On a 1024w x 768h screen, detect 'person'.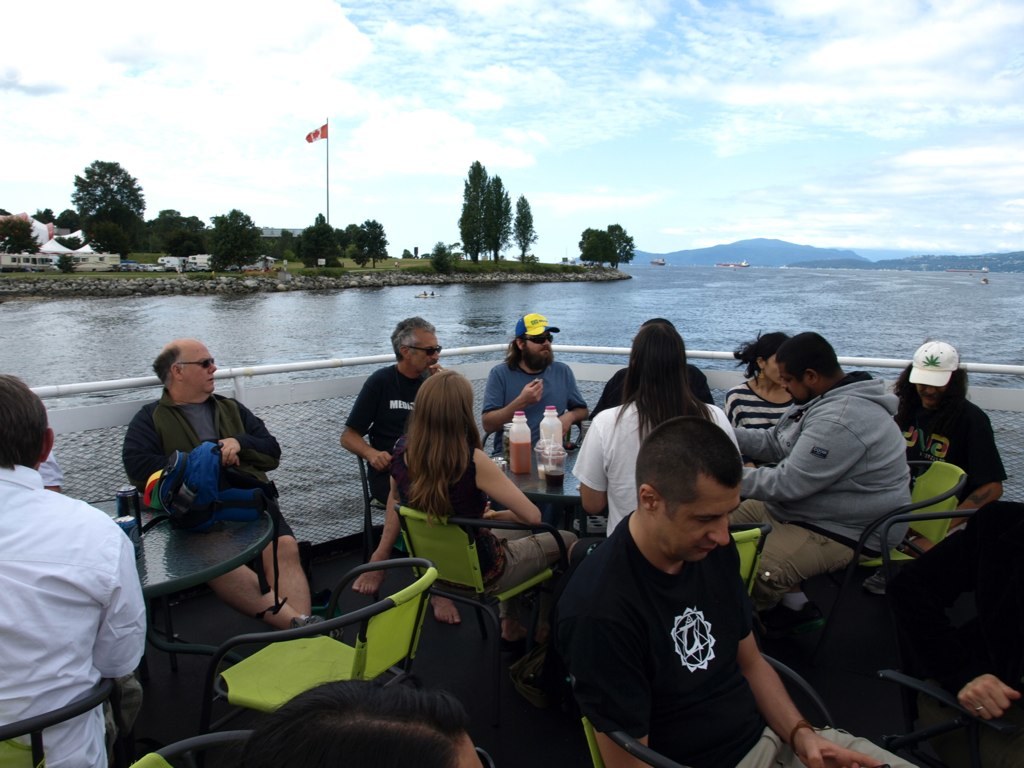
l=239, t=679, r=487, b=767.
